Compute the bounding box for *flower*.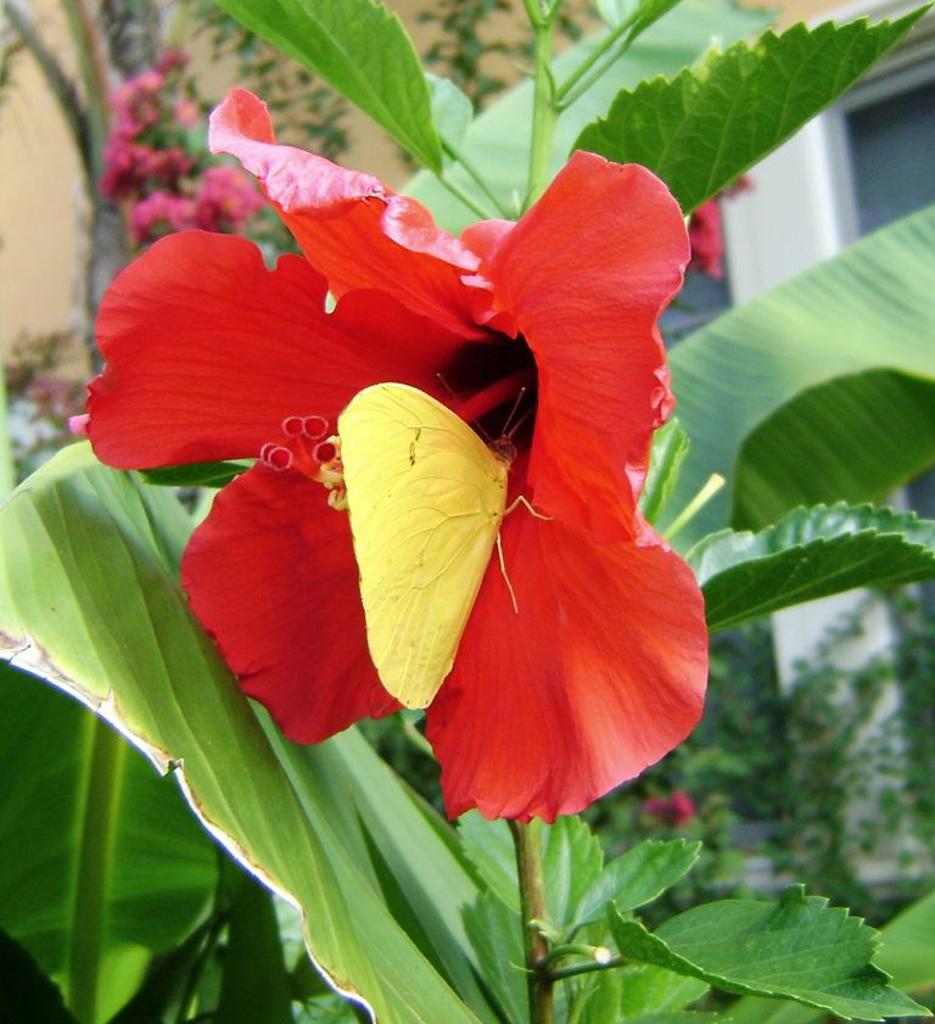
(left=682, top=195, right=726, bottom=279).
